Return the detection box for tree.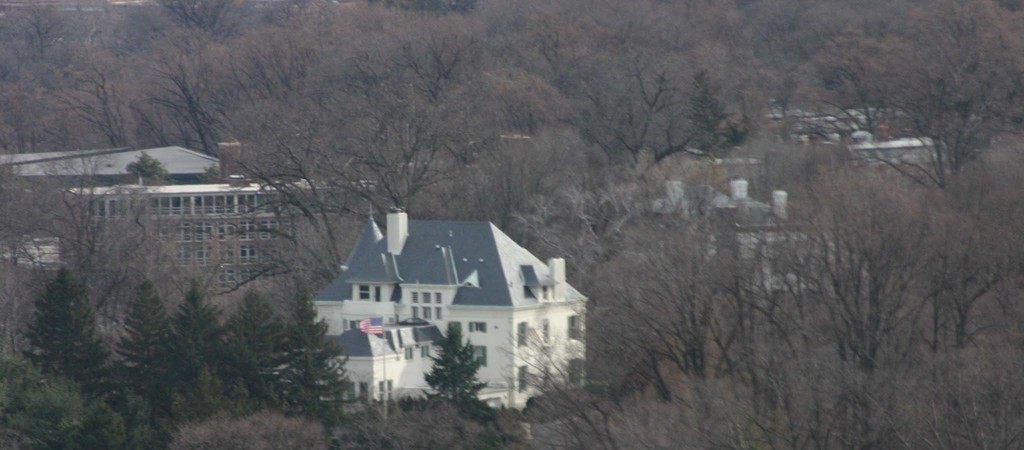
BBox(230, 290, 279, 399).
